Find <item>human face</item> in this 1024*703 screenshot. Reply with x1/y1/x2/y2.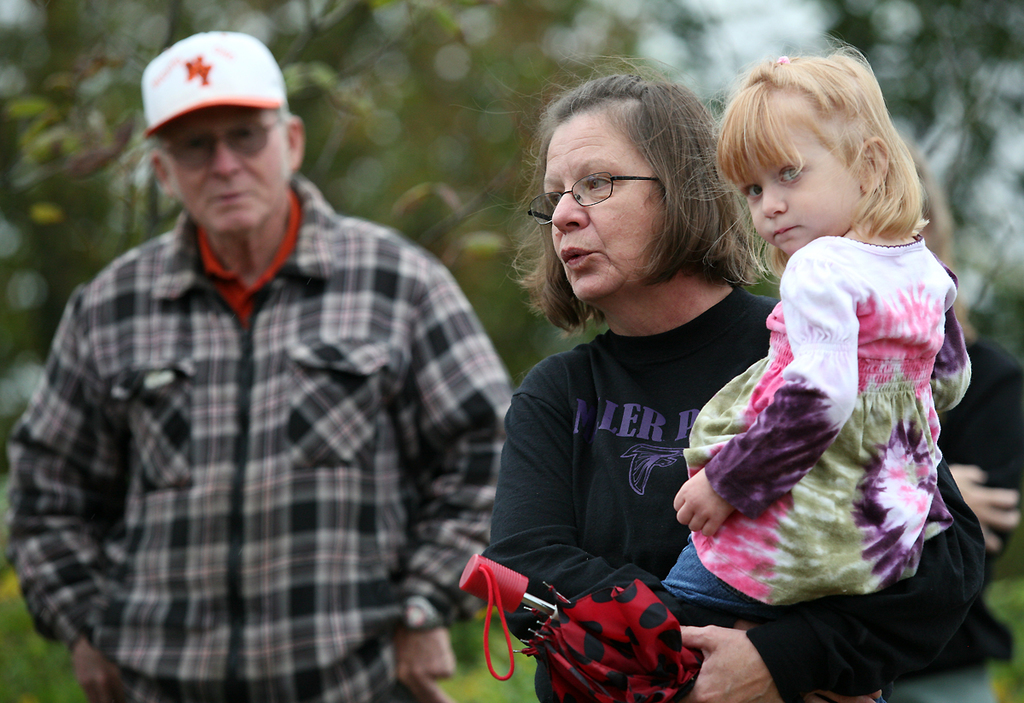
730/88/858/255.
